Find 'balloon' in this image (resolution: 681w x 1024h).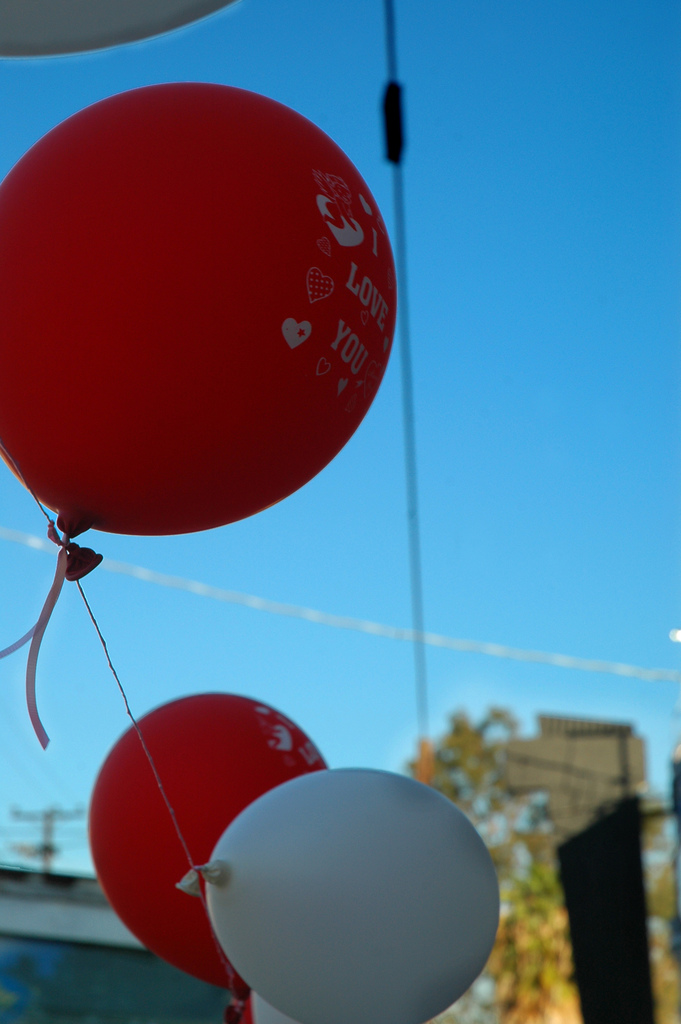
region(175, 764, 495, 1023).
